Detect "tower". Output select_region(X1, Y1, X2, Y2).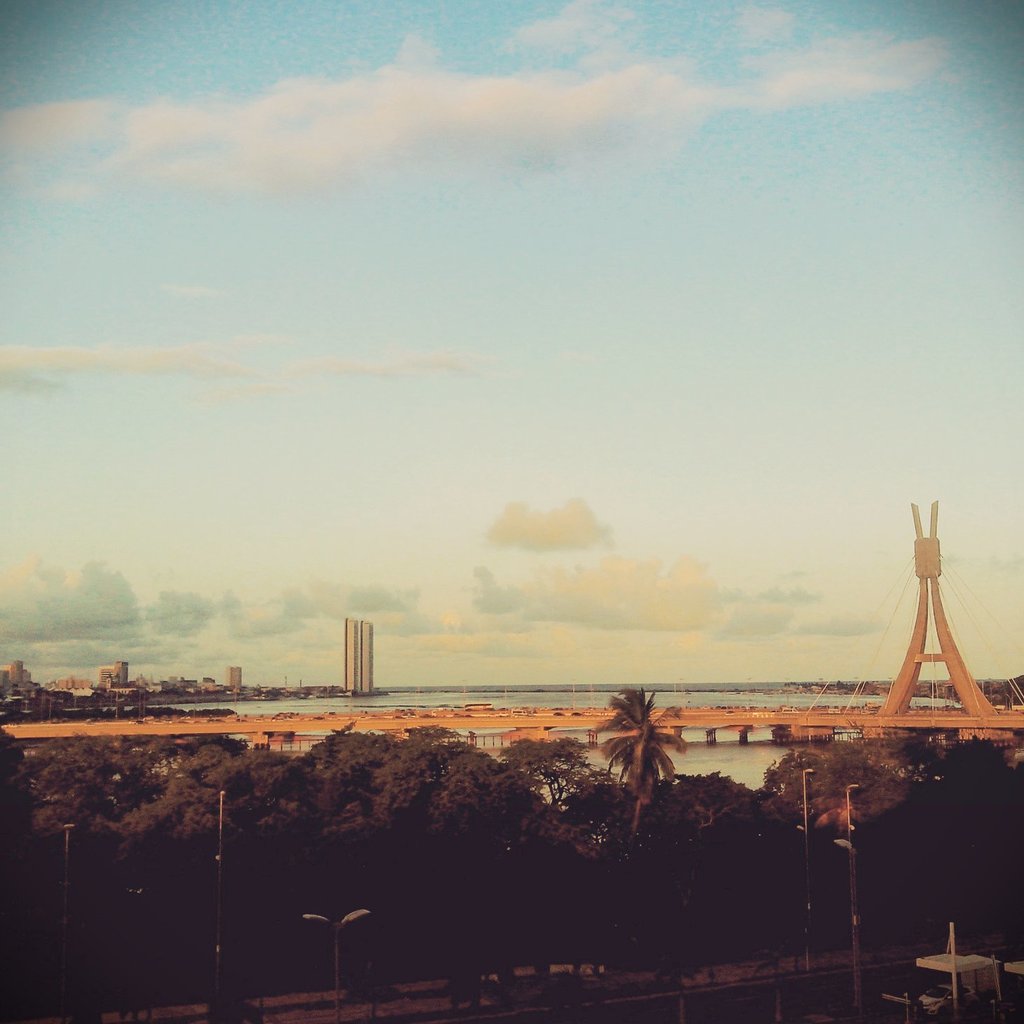
select_region(342, 616, 375, 694).
